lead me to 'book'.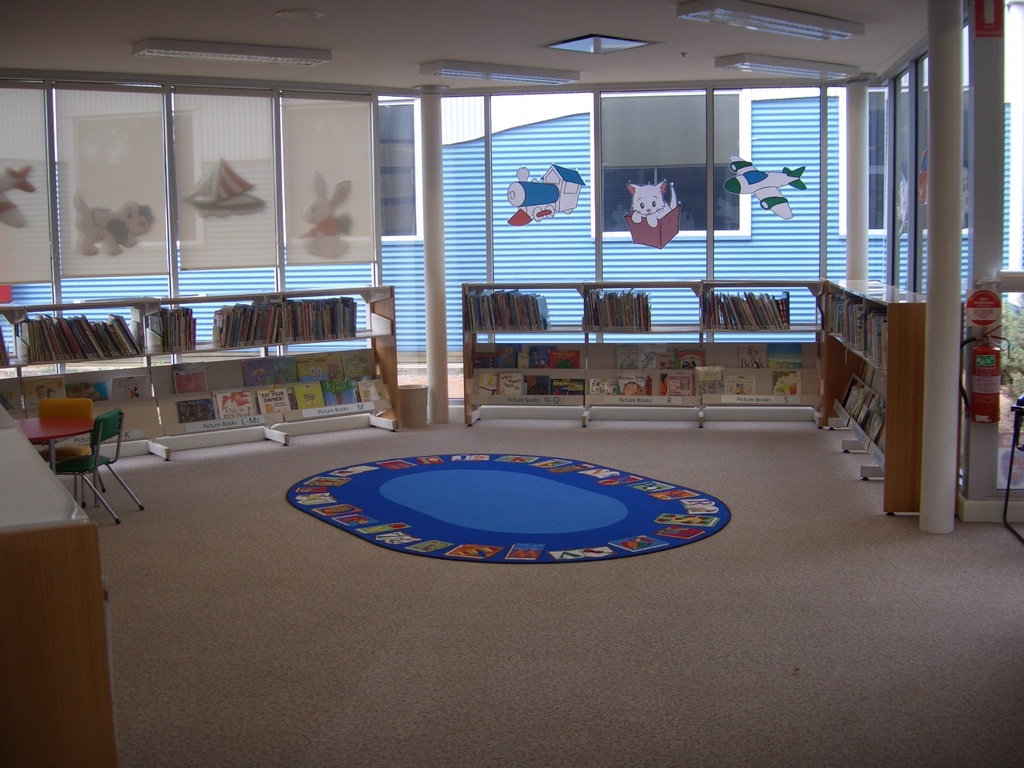
Lead to {"left": 342, "top": 346, "right": 382, "bottom": 381}.
